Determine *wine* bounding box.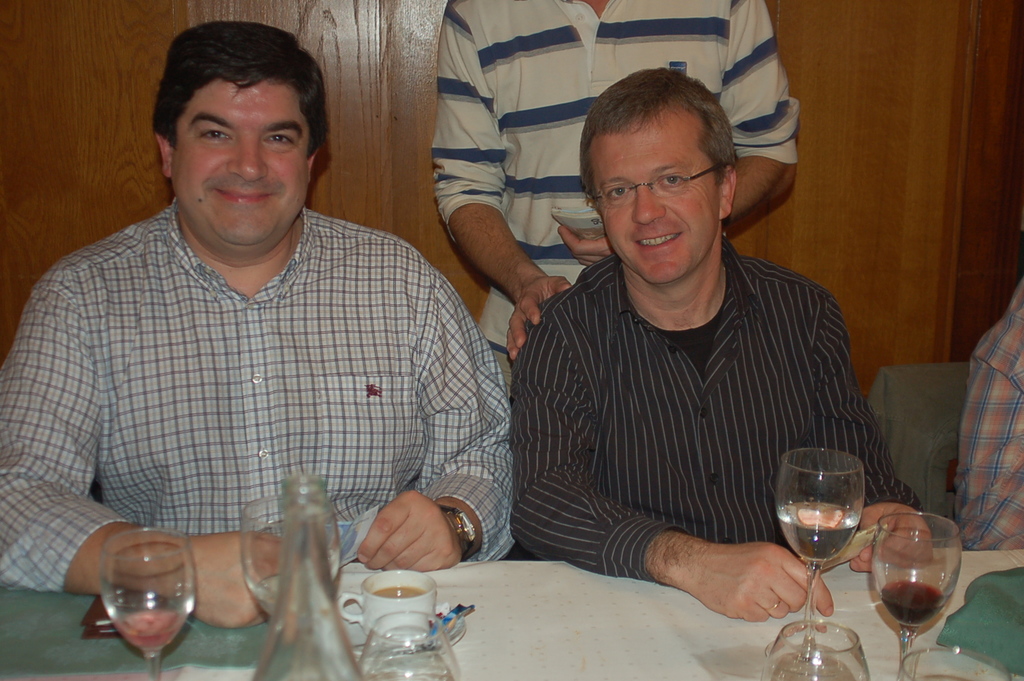
Determined: [874,580,941,627].
